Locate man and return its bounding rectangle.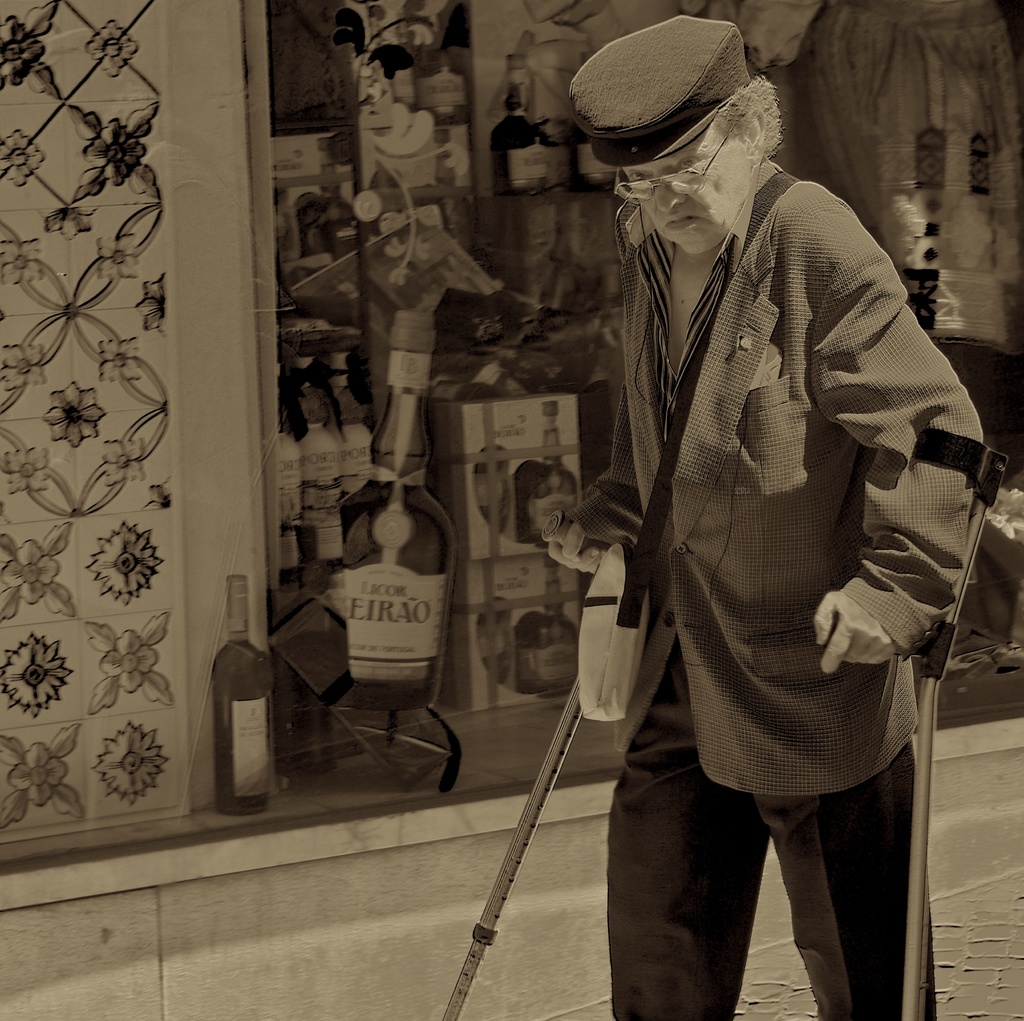
(x1=530, y1=0, x2=985, y2=1007).
